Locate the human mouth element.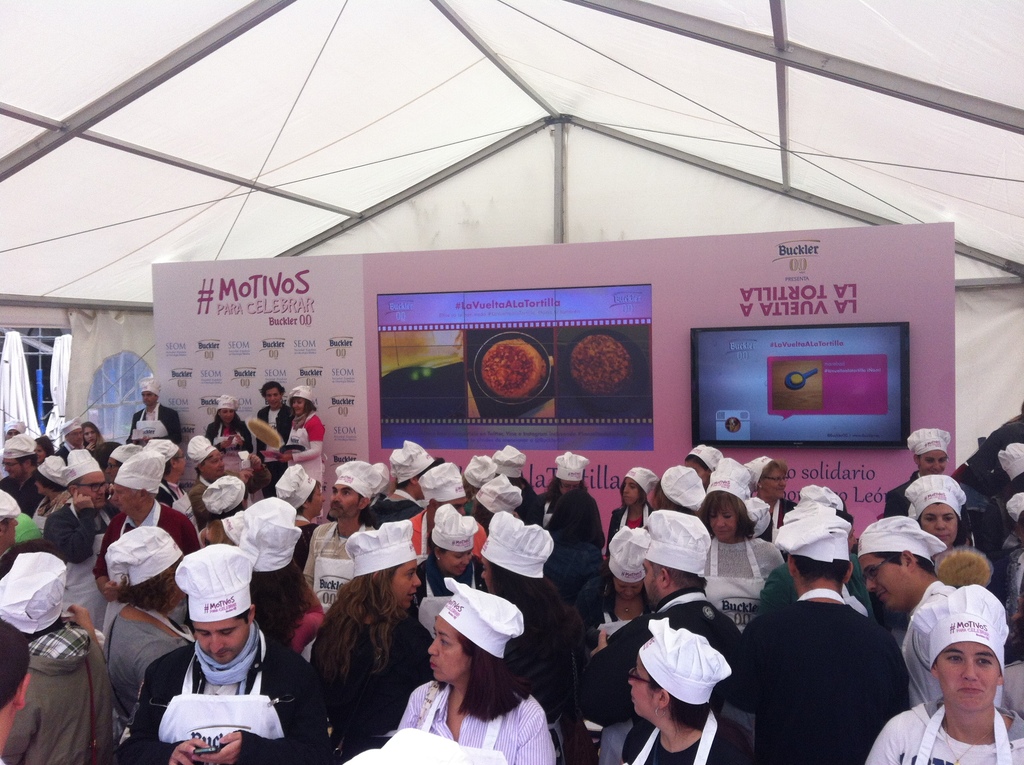
Element bbox: region(97, 499, 106, 504).
